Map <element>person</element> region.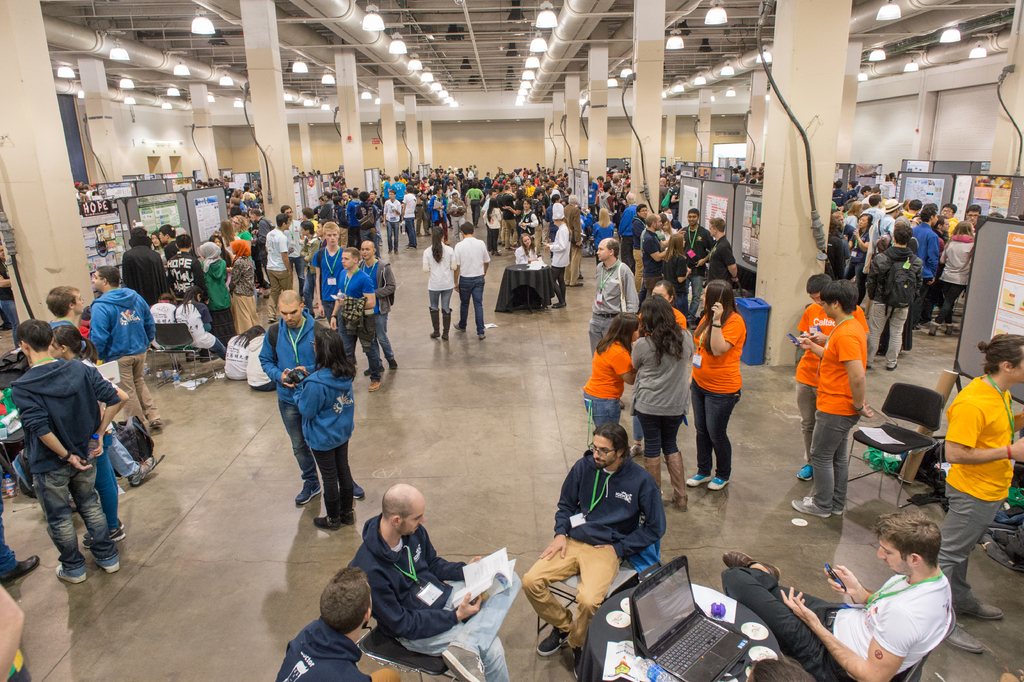
Mapped to [x1=522, y1=420, x2=667, y2=665].
